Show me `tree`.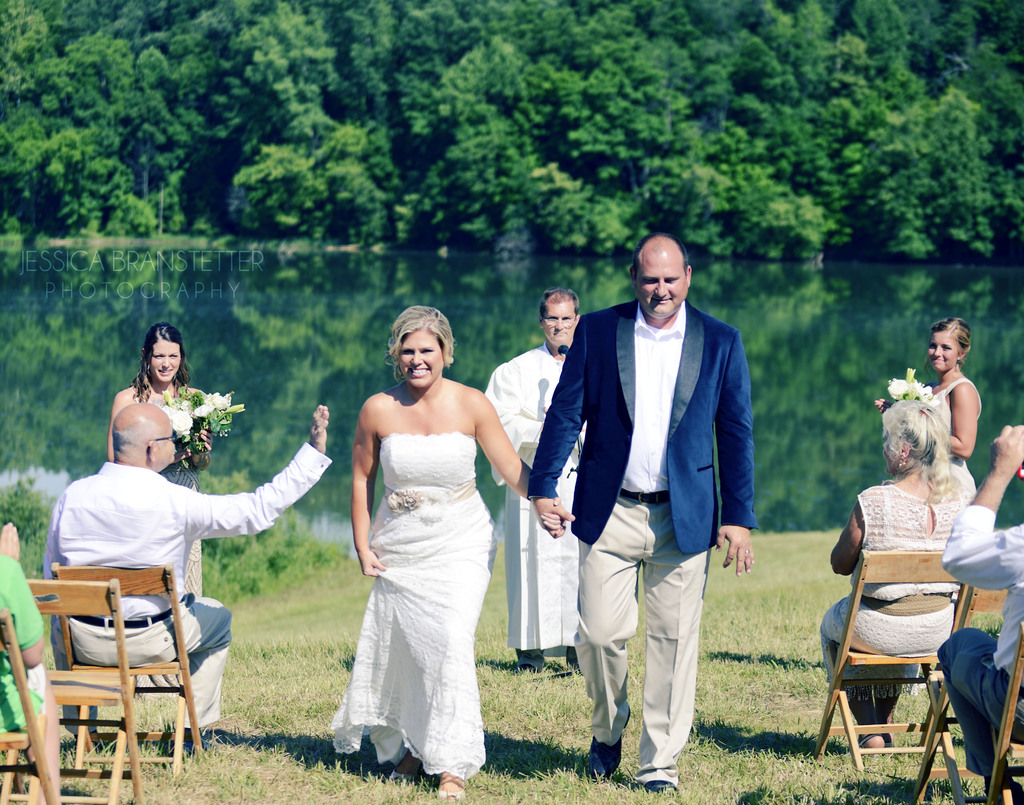
`tree` is here: [232, 115, 382, 238].
